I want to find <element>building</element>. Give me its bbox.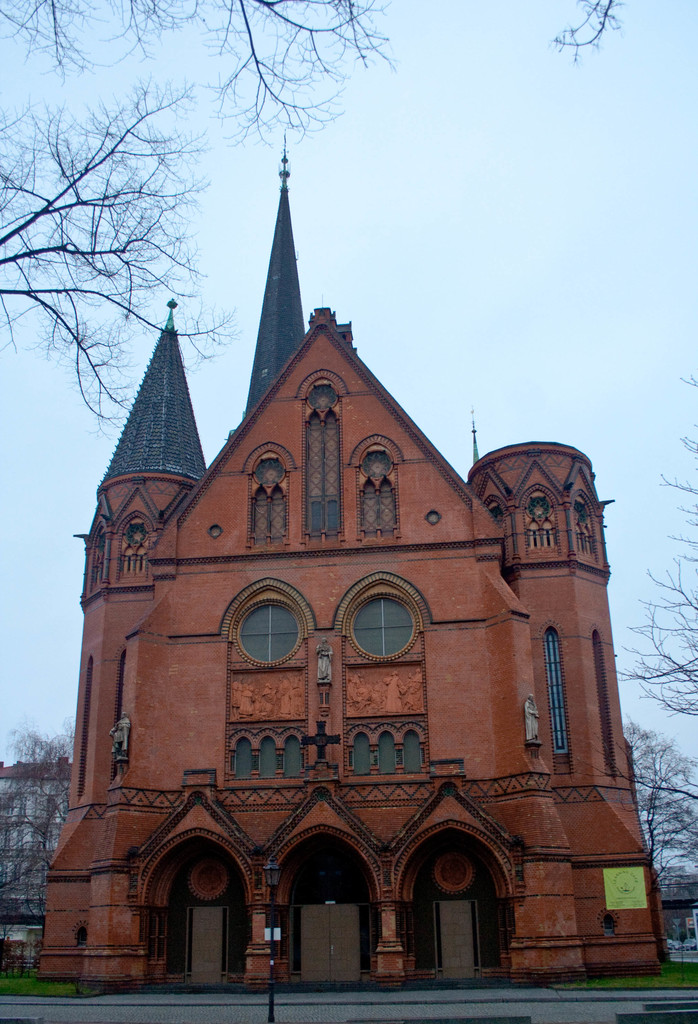
{"left": 28, "top": 138, "right": 635, "bottom": 1014}.
